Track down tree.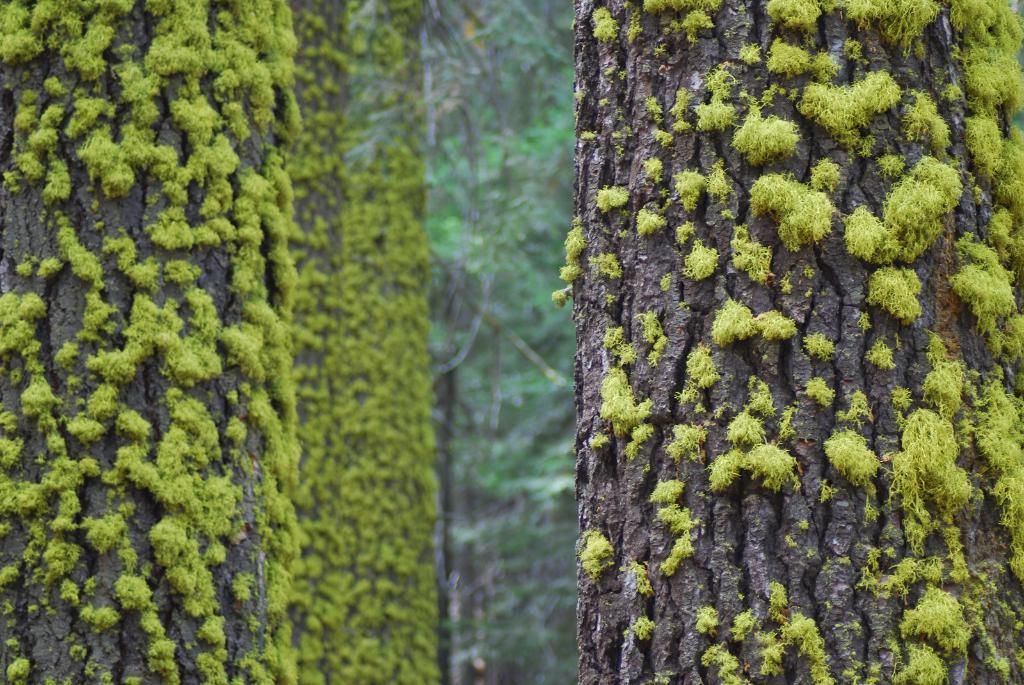
Tracked to crop(569, 4, 1023, 684).
